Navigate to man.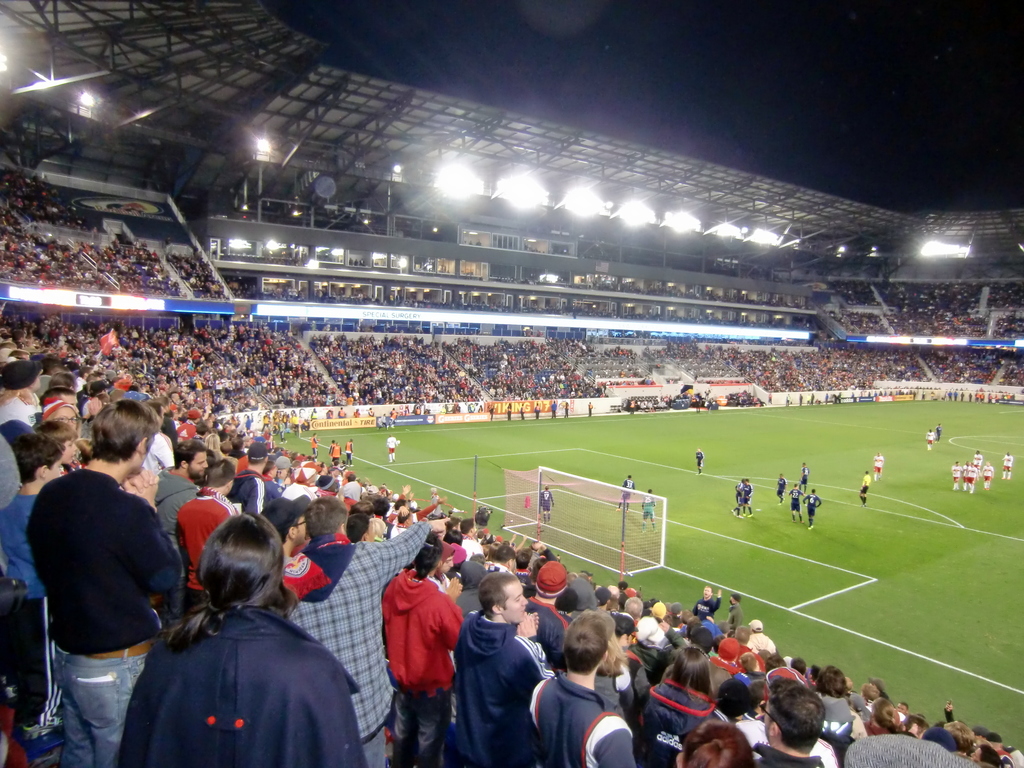
Navigation target: {"left": 310, "top": 435, "right": 320, "bottom": 458}.
